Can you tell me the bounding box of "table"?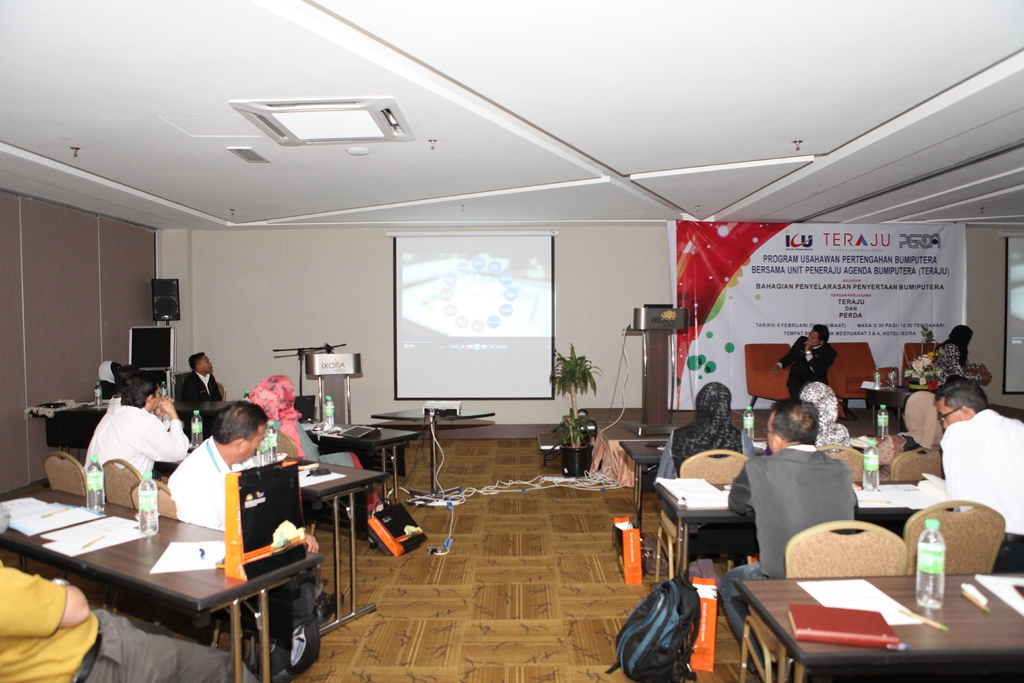
pyautogui.locateOnScreen(267, 453, 365, 633).
